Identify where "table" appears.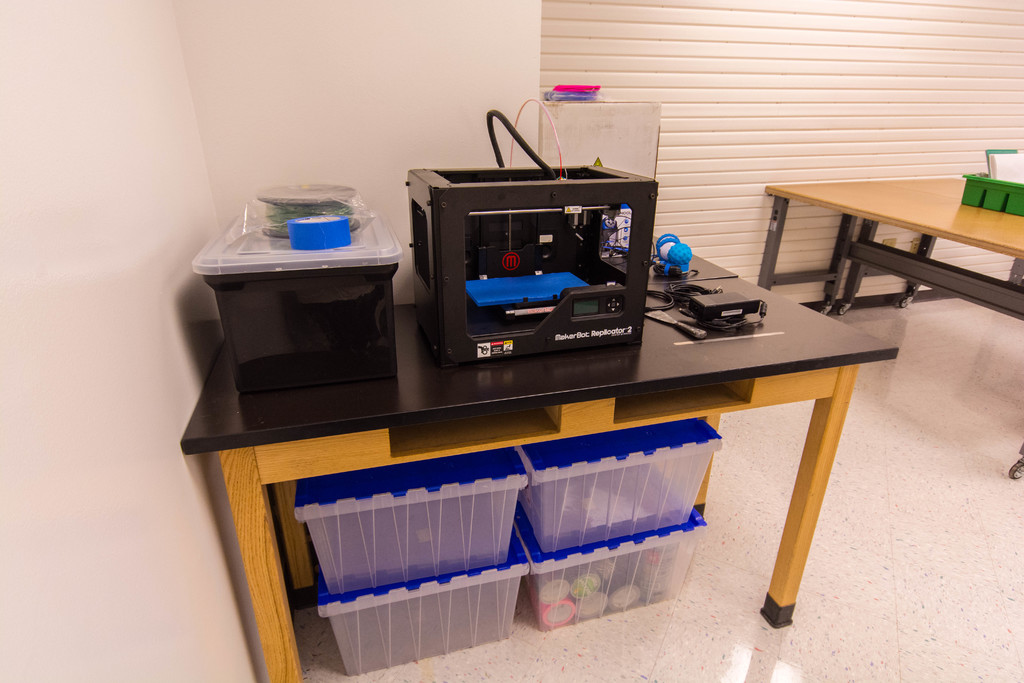
Appears at bbox(766, 164, 1016, 337).
